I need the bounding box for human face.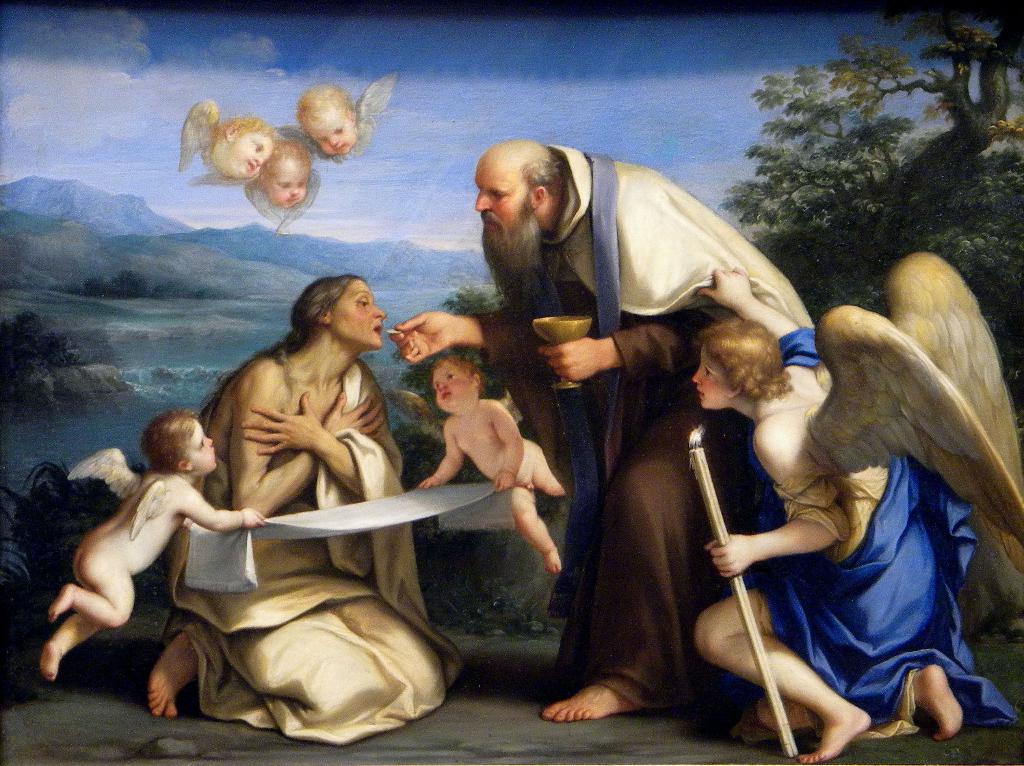
Here it is: bbox=[474, 159, 521, 250].
